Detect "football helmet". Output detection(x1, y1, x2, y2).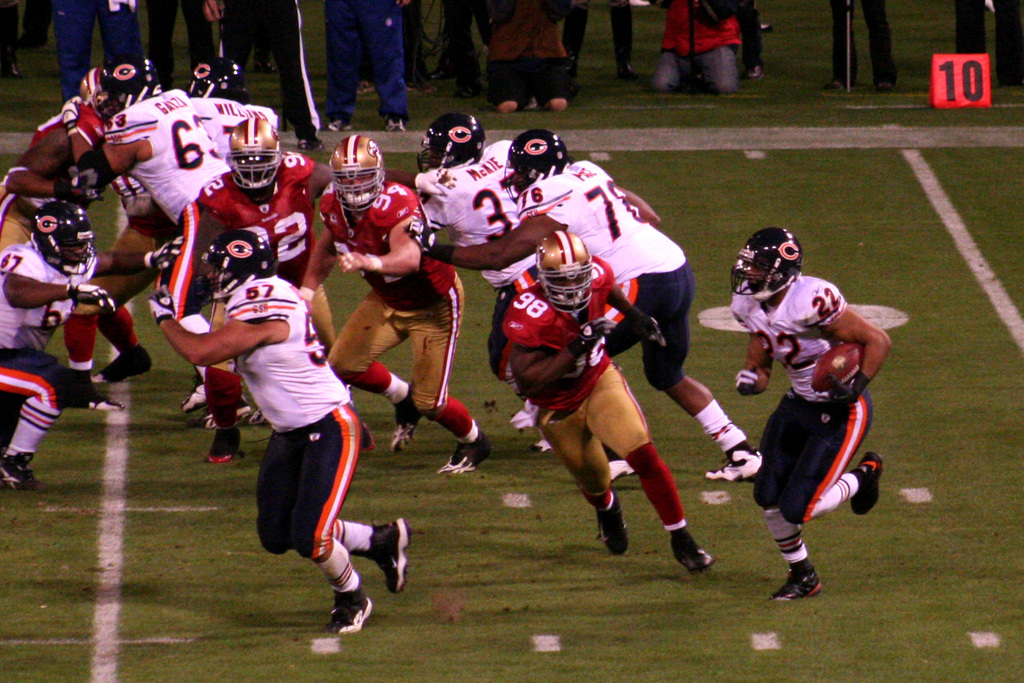
detection(224, 117, 279, 193).
